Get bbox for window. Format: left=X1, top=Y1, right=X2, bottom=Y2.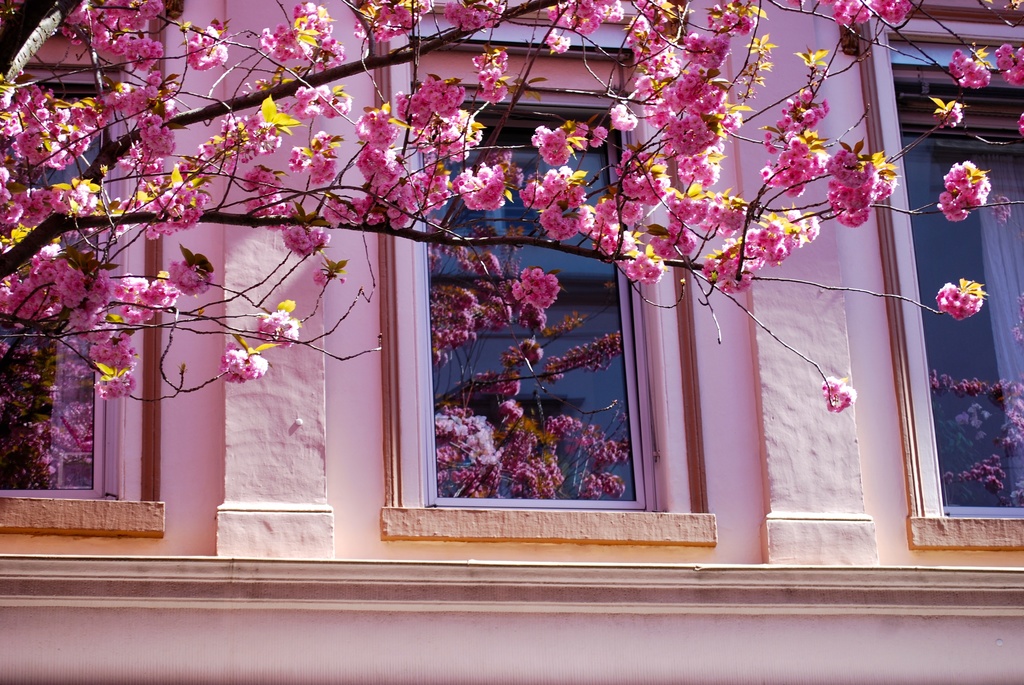
left=371, top=0, right=719, bottom=544.
